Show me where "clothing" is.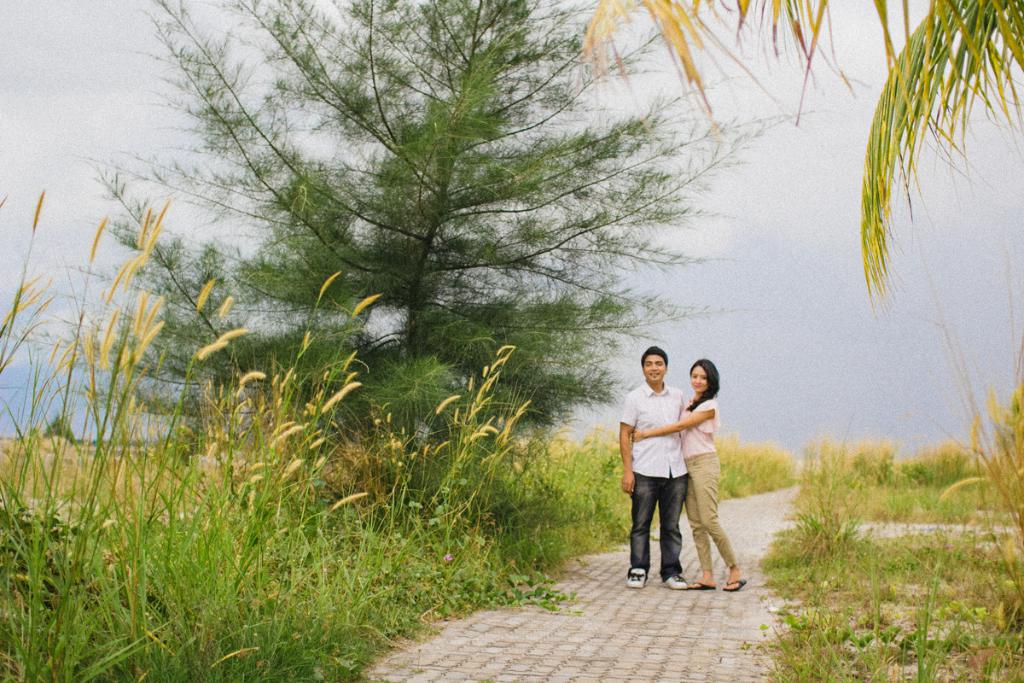
"clothing" is at locate(682, 394, 736, 574).
